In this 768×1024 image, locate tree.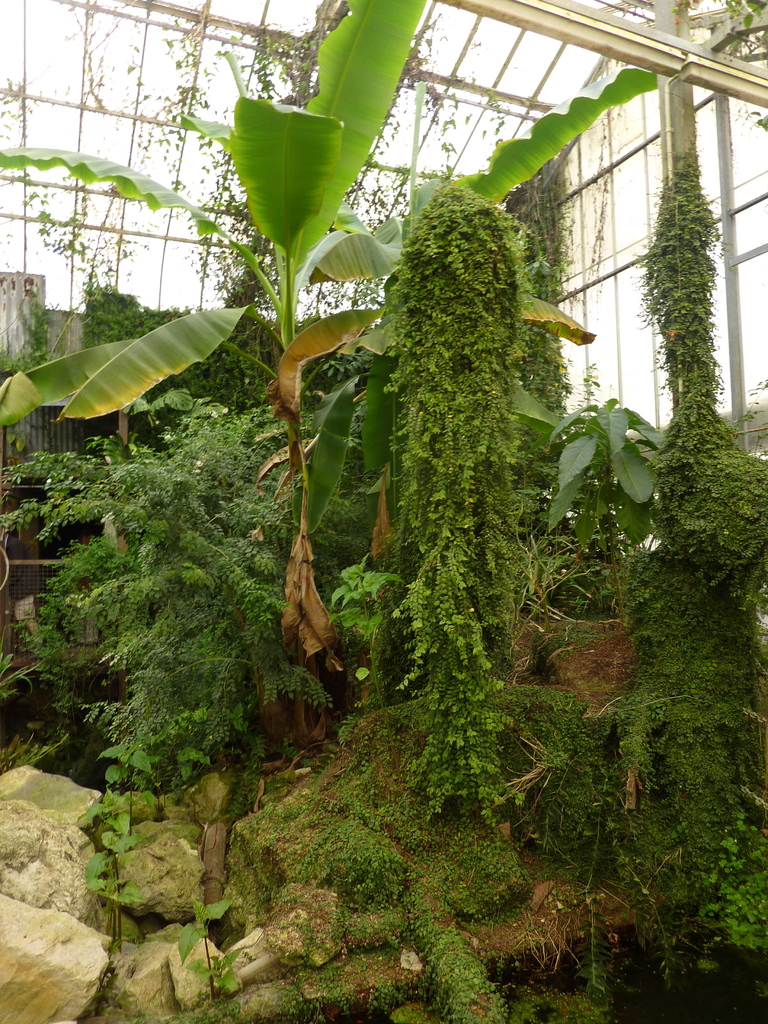
Bounding box: pyautogui.locateOnScreen(0, 0, 654, 771).
